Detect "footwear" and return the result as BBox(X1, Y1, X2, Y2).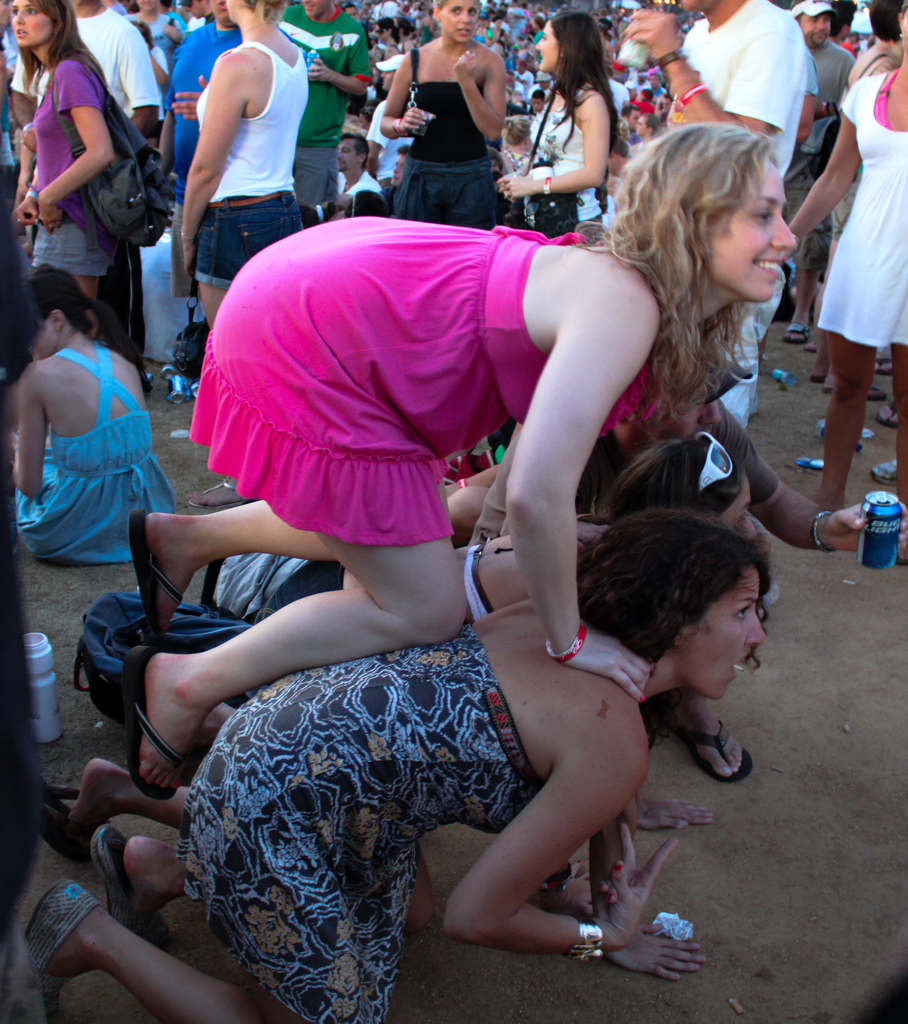
BBox(128, 509, 184, 648).
